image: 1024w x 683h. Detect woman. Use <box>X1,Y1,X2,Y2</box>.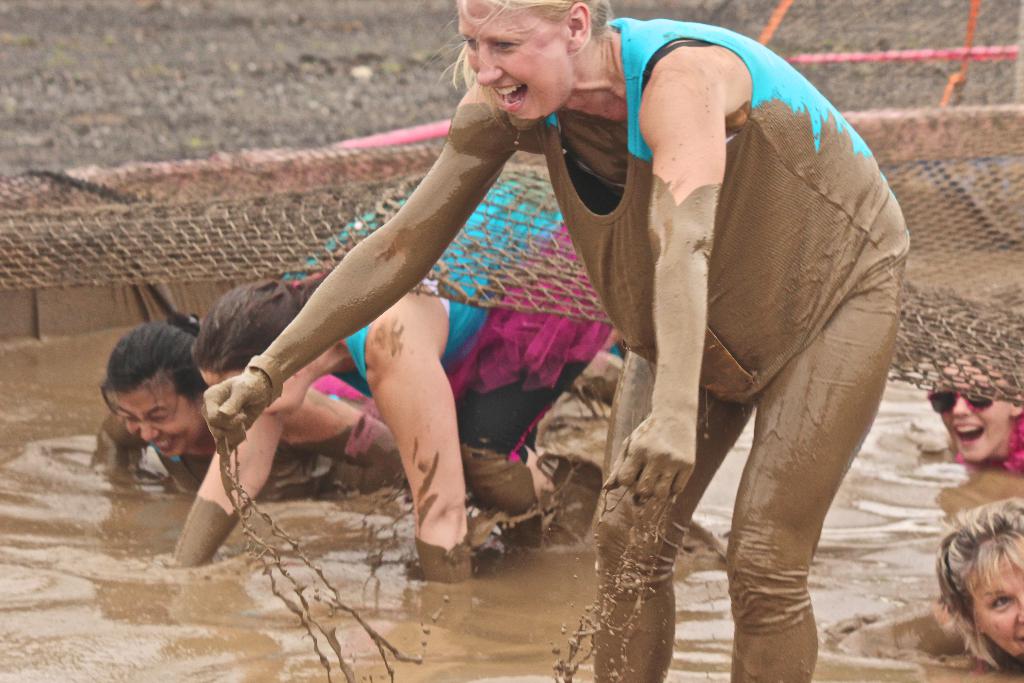
<box>96,310,627,478</box>.
